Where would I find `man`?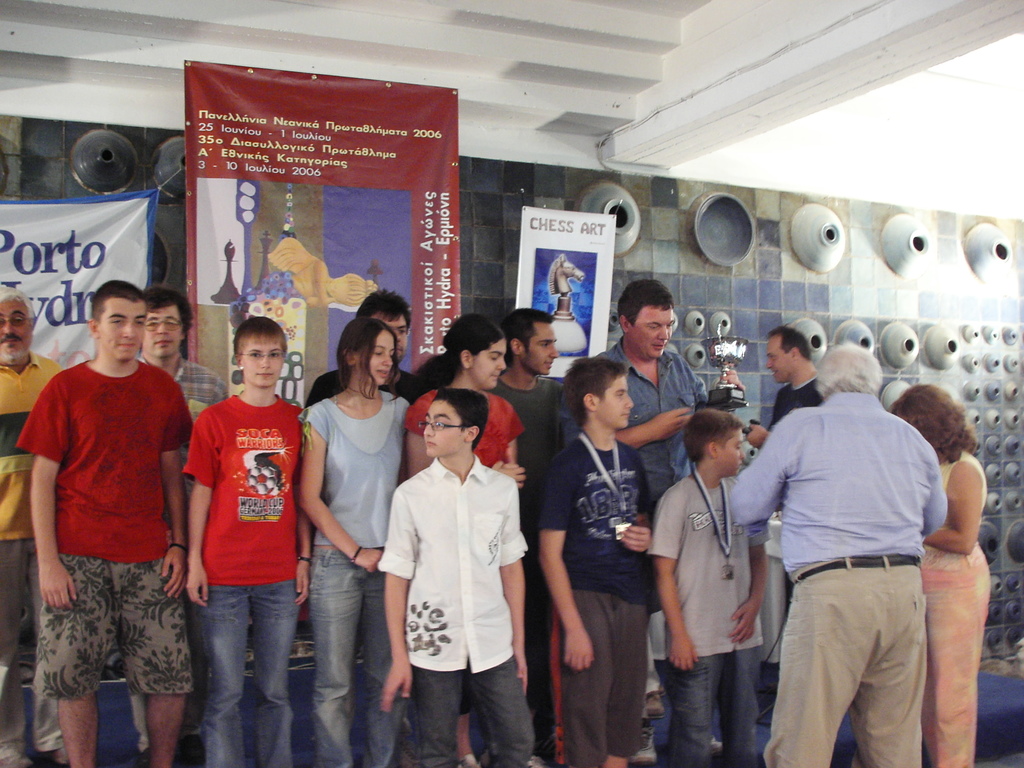
At [303, 285, 421, 750].
